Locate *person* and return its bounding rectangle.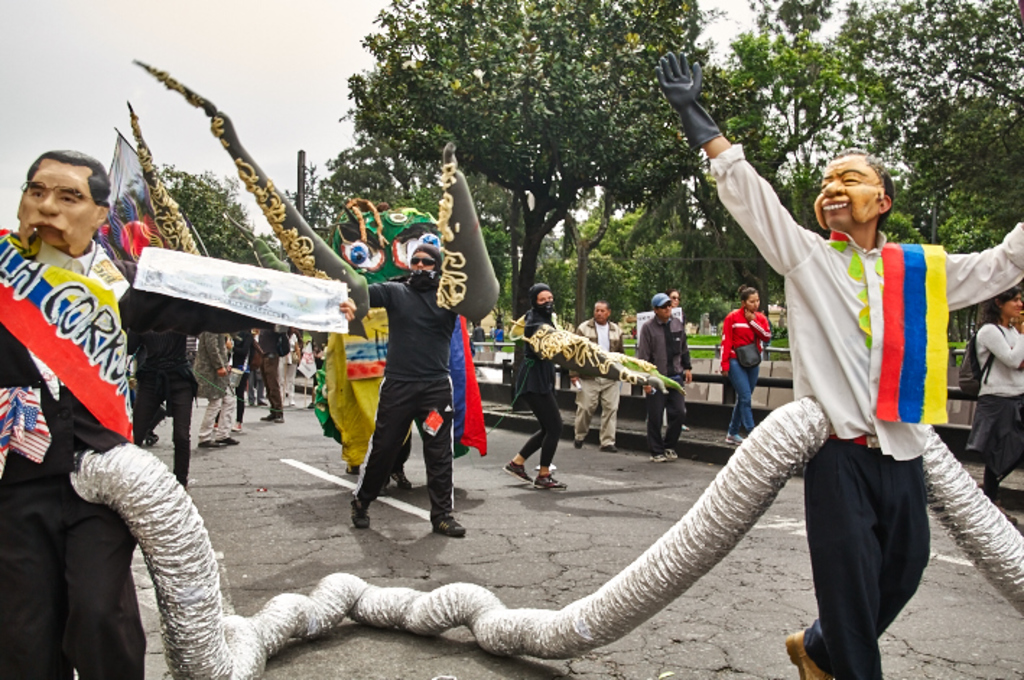
[719,286,776,443].
